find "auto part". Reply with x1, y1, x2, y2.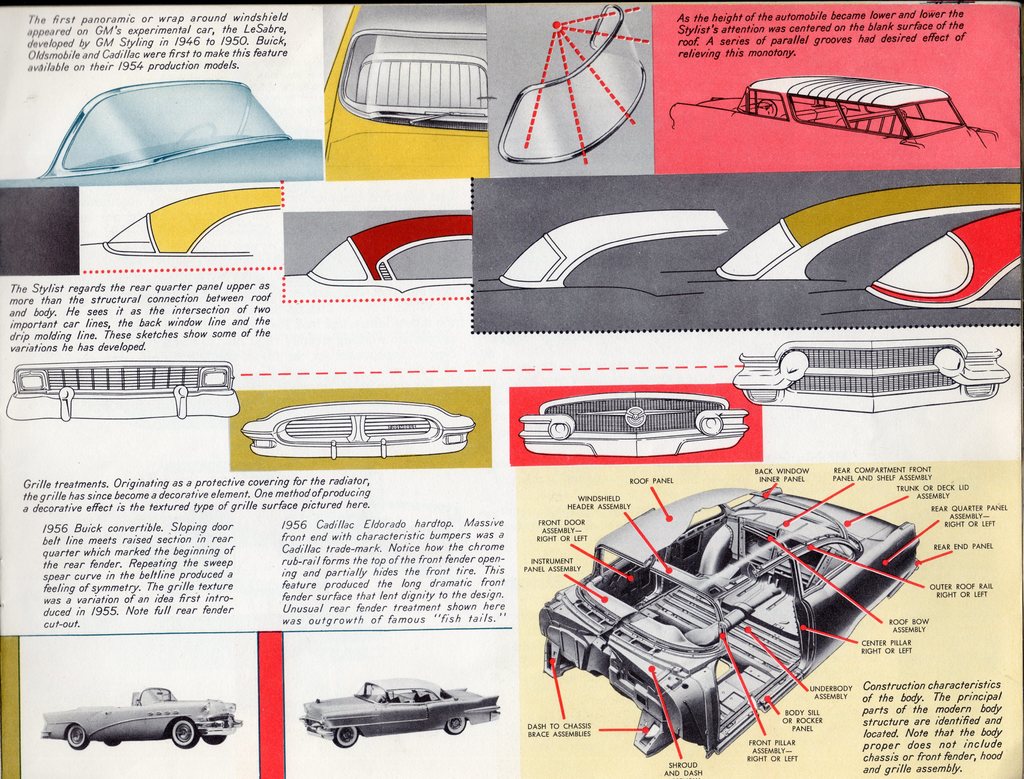
0, 79, 324, 187.
